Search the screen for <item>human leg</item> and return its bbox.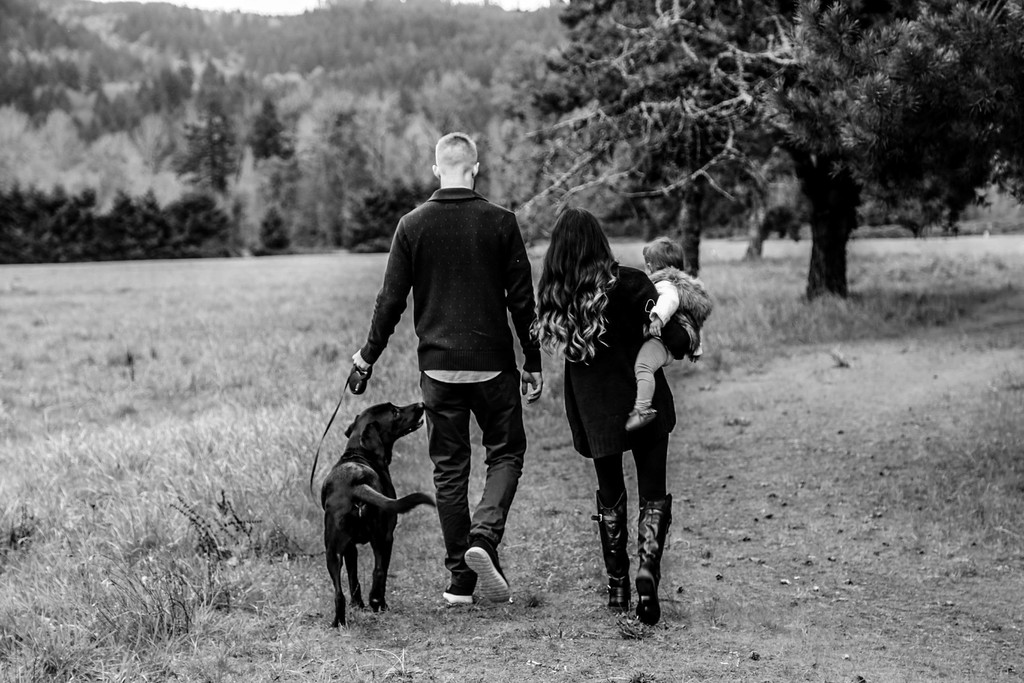
Found: [422,383,474,611].
